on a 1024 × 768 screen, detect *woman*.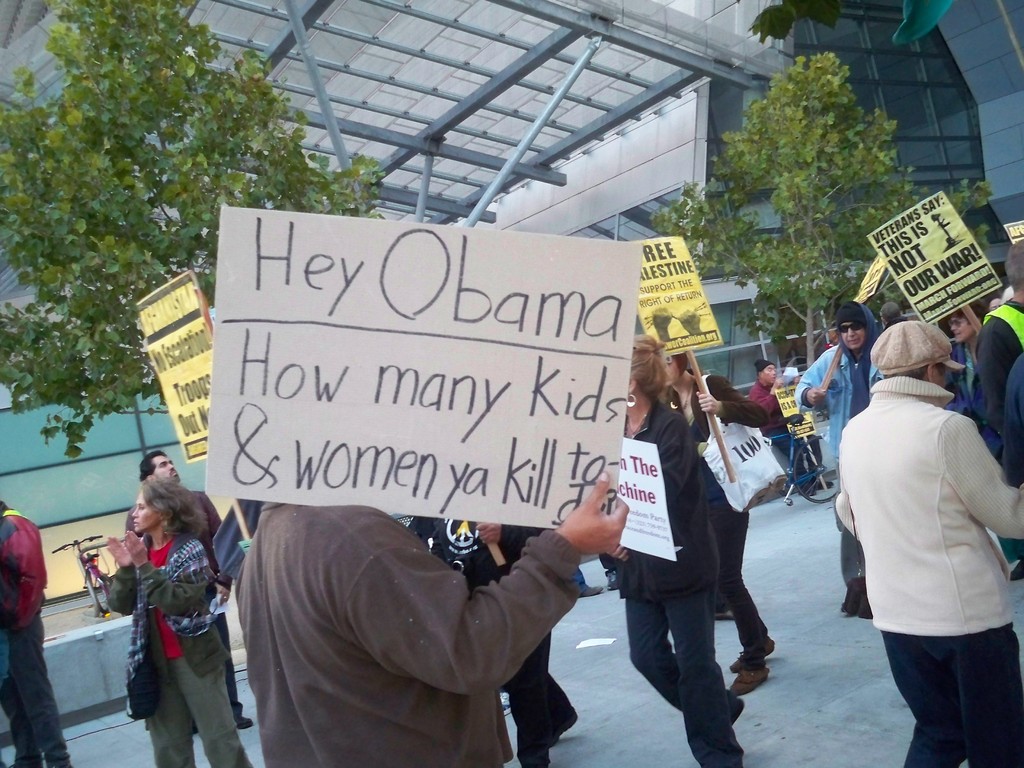
<bbox>76, 444, 251, 756</bbox>.
